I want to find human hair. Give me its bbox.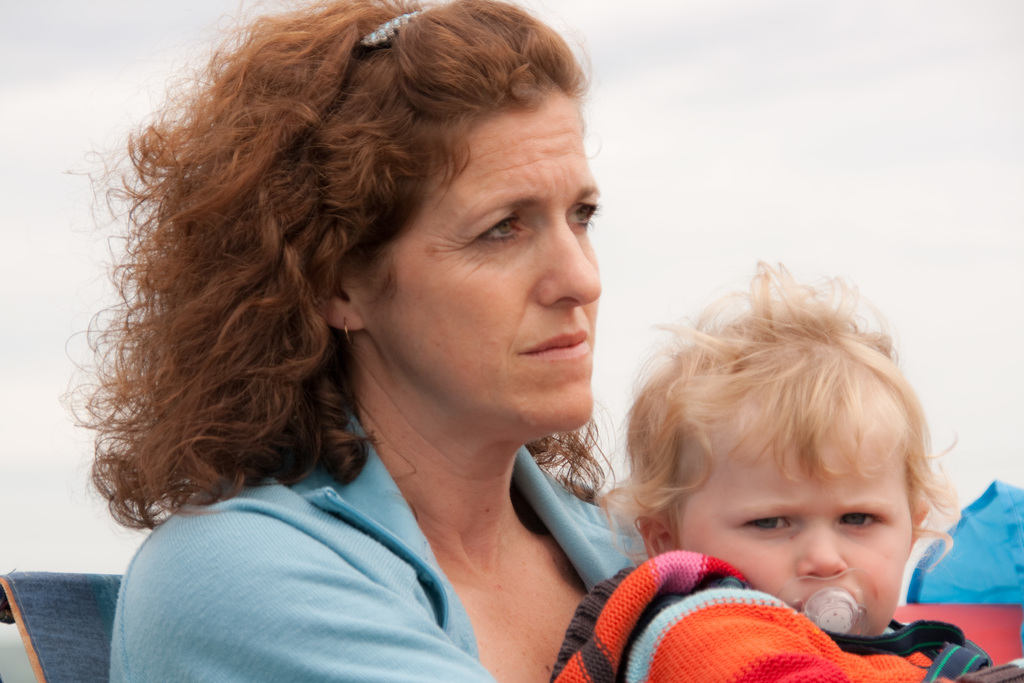
64/0/646/547.
